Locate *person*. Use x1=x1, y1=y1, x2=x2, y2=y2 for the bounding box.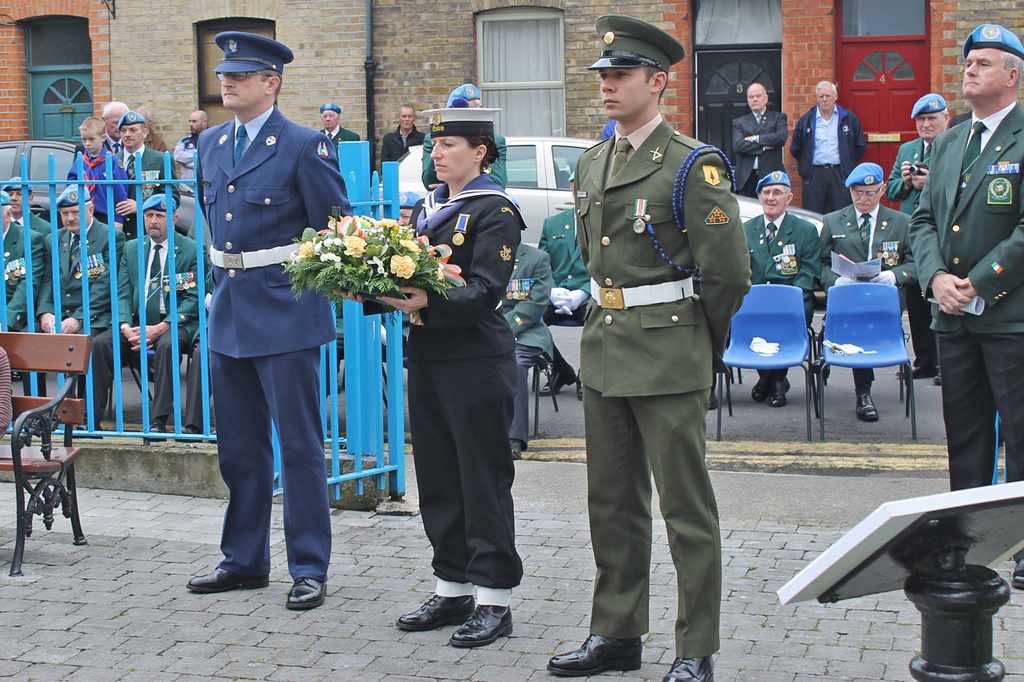
x1=788, y1=79, x2=863, y2=209.
